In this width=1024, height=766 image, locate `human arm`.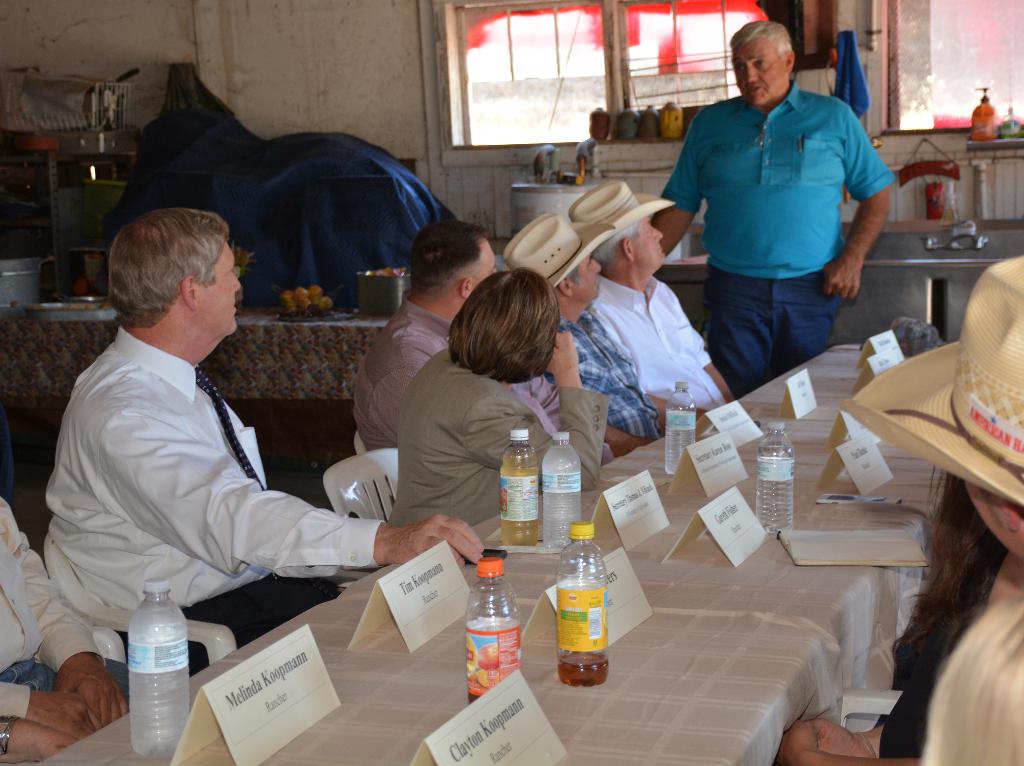
Bounding box: 0:675:90:747.
